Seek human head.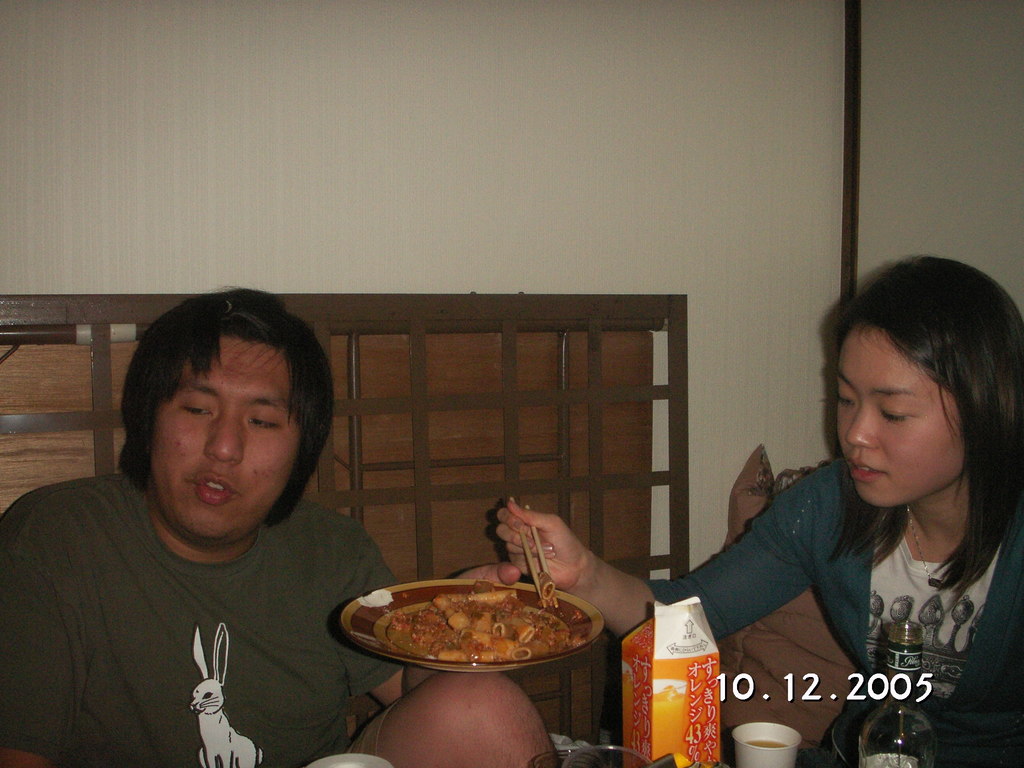
BBox(833, 253, 1023, 509).
